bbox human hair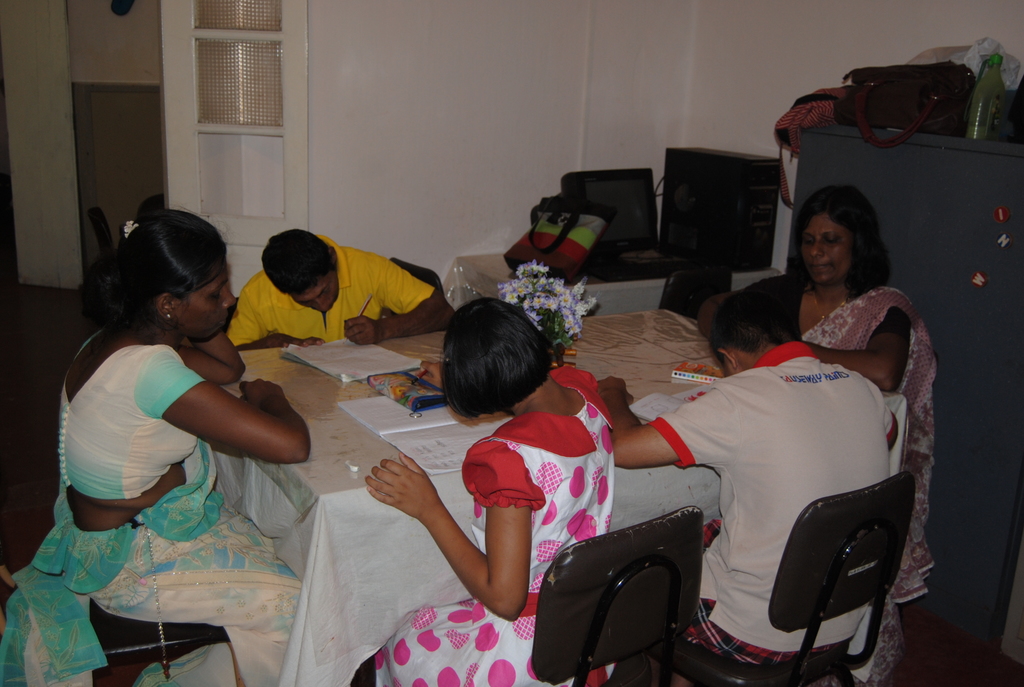
box(77, 206, 220, 351)
